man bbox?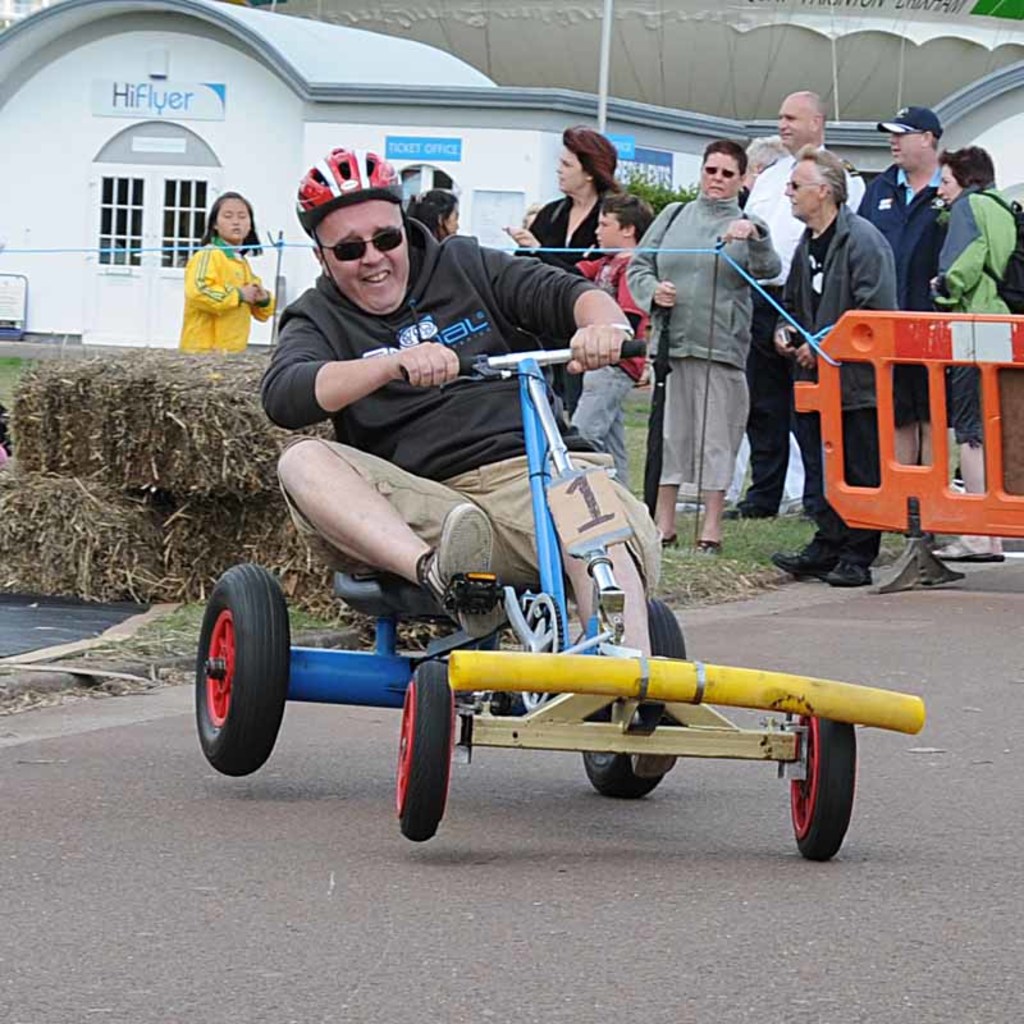
[758, 143, 909, 593]
